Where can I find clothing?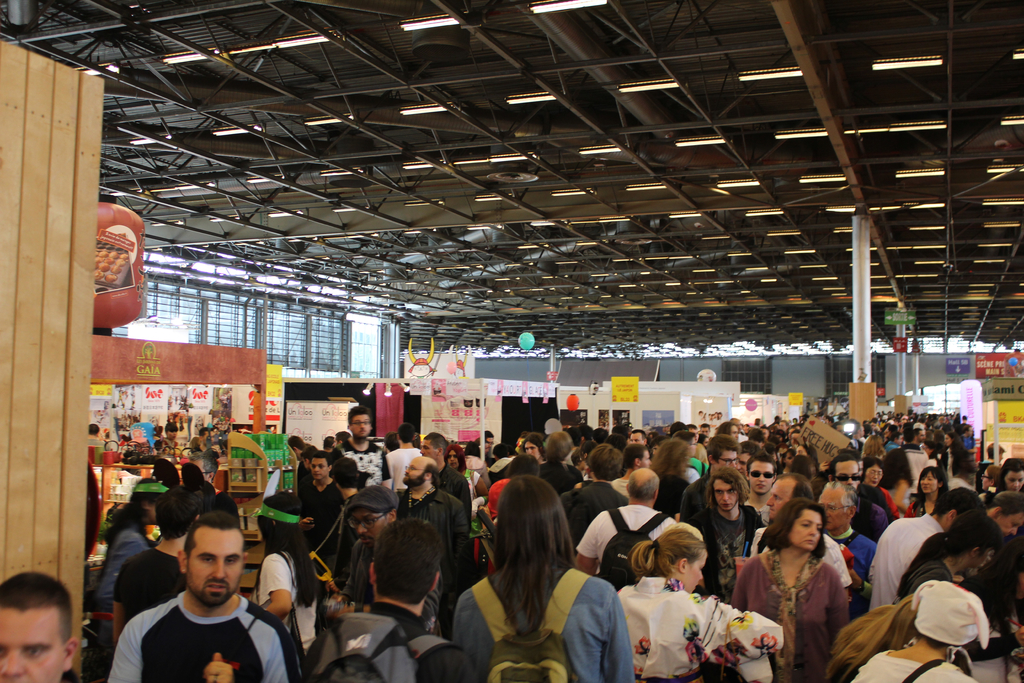
You can find it at <bbox>431, 468, 479, 514</bbox>.
